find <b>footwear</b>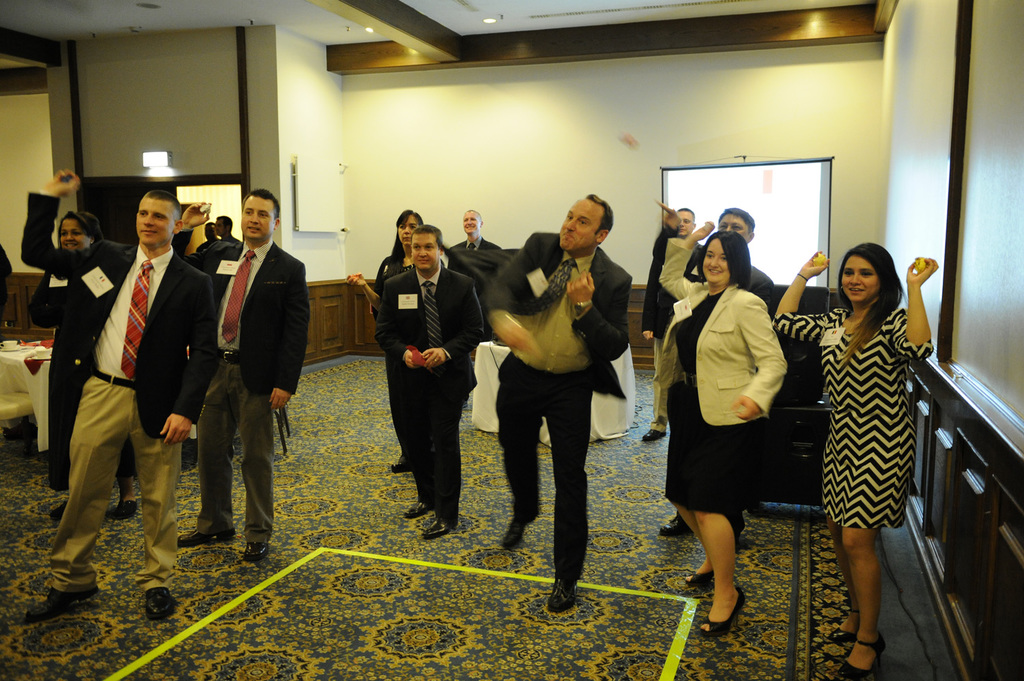
crop(144, 586, 175, 619)
